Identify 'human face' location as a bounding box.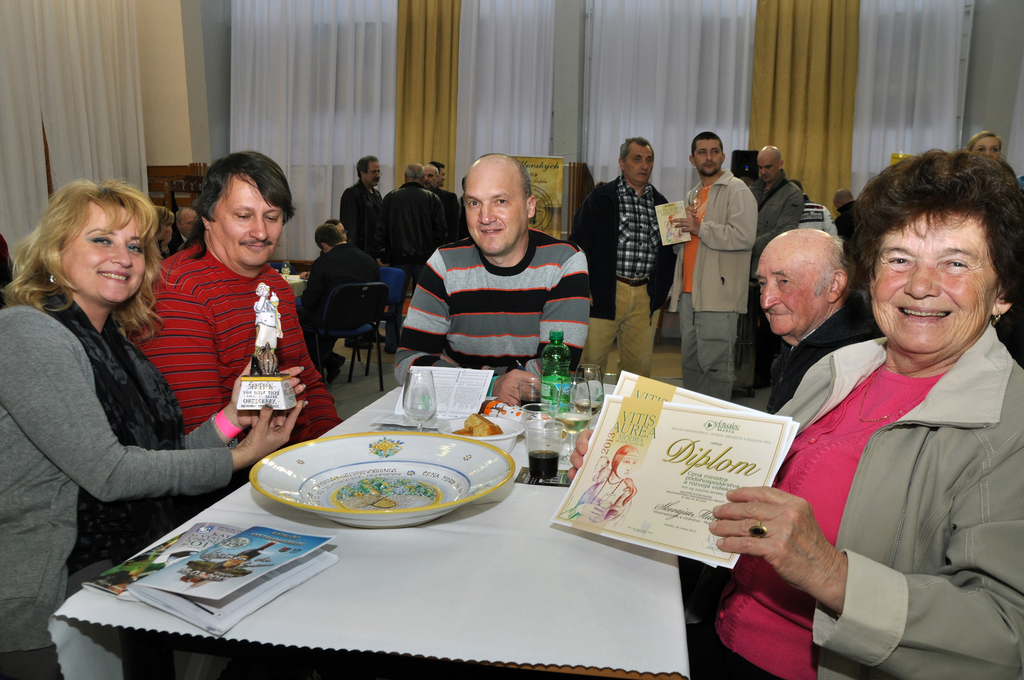
<region>757, 249, 821, 339</region>.
